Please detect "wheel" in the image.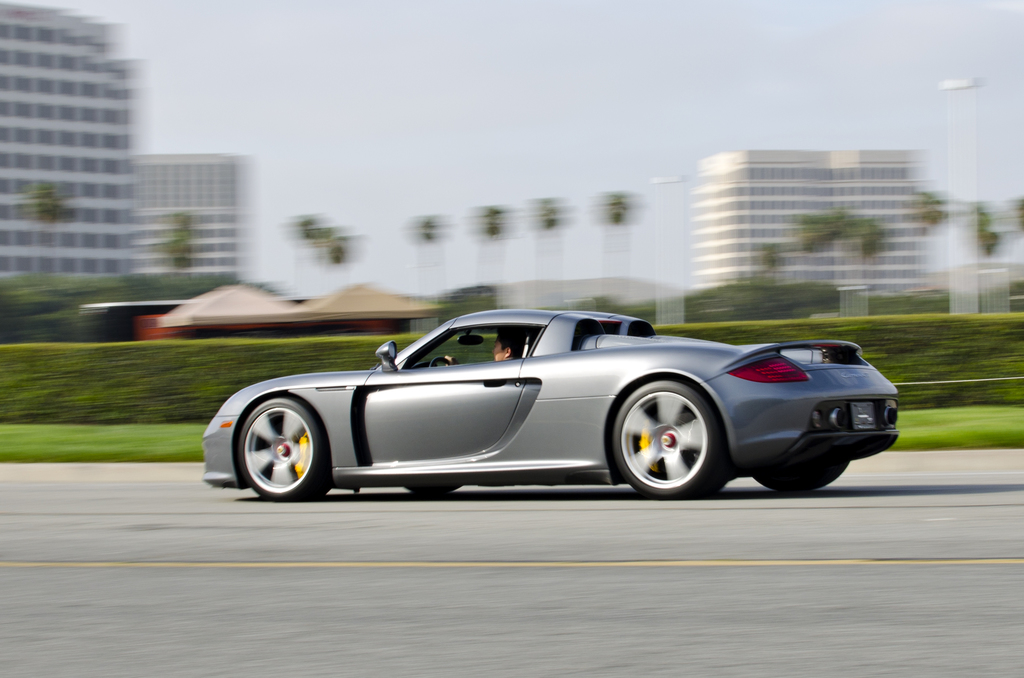
bbox=[753, 453, 849, 494].
